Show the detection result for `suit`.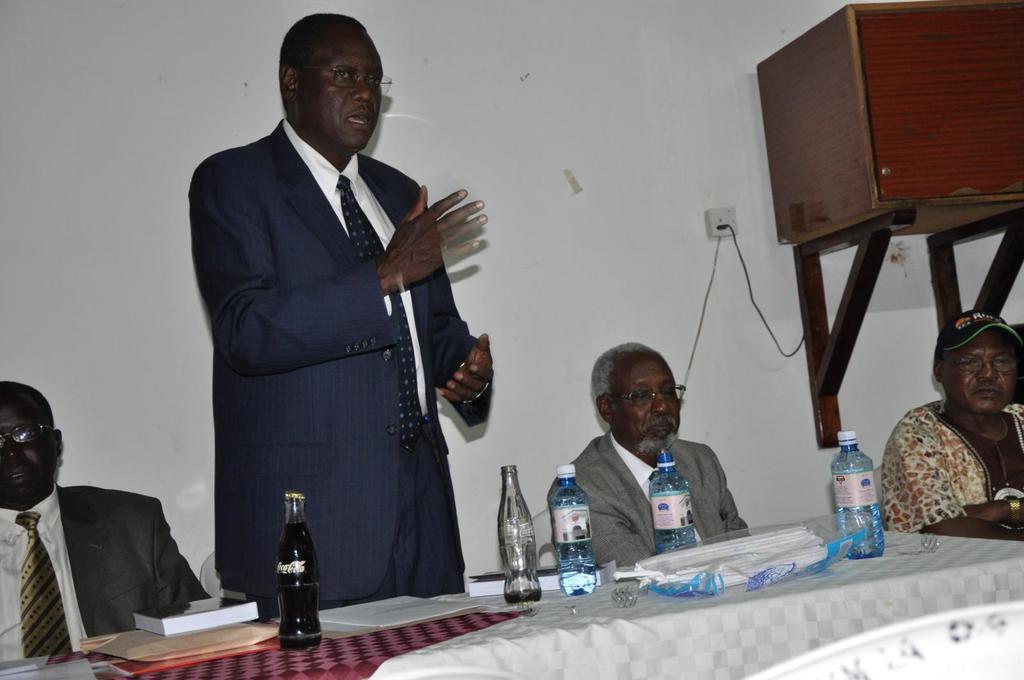
{"left": 550, "top": 427, "right": 750, "bottom": 565}.
